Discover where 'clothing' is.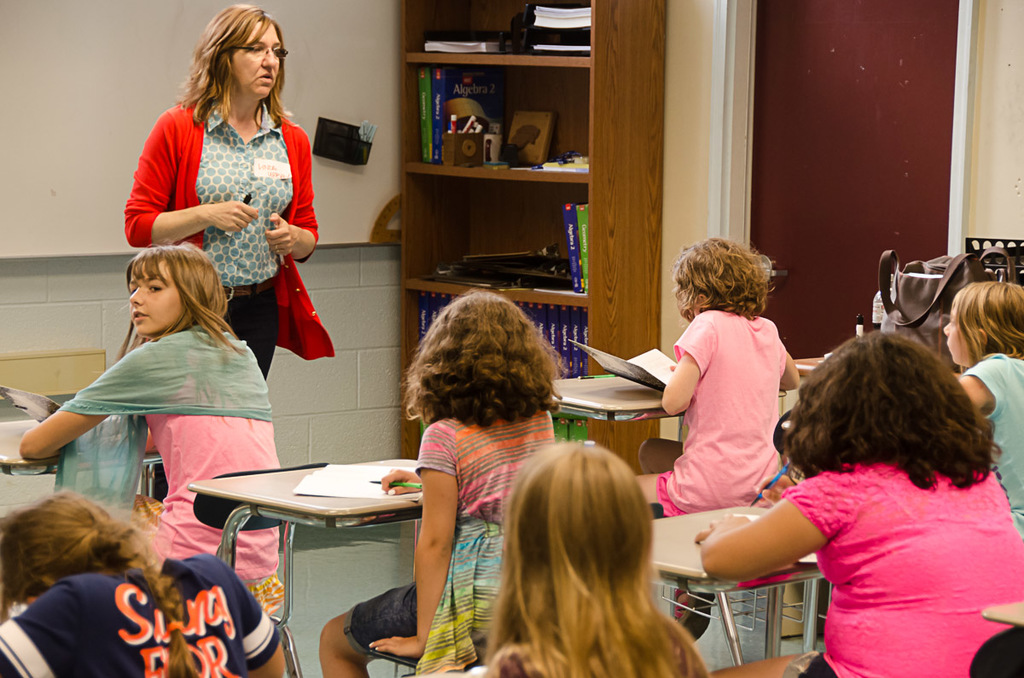
Discovered at [x1=653, y1=303, x2=788, y2=509].
